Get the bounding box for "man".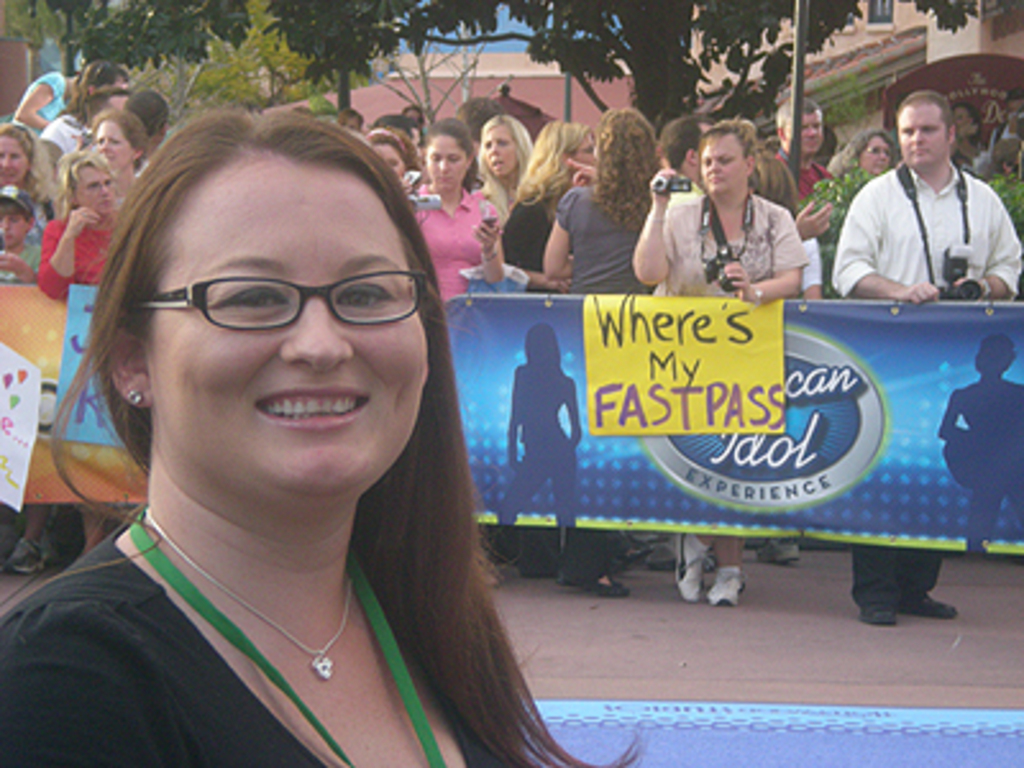
detection(666, 110, 717, 212).
